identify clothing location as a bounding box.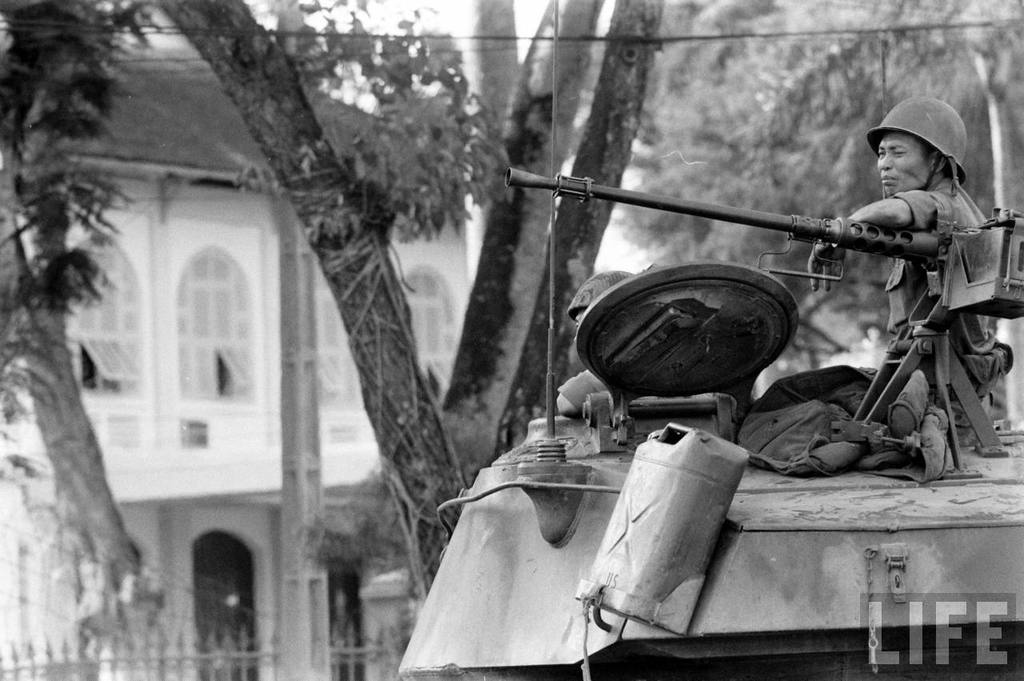
select_region(796, 111, 1002, 476).
